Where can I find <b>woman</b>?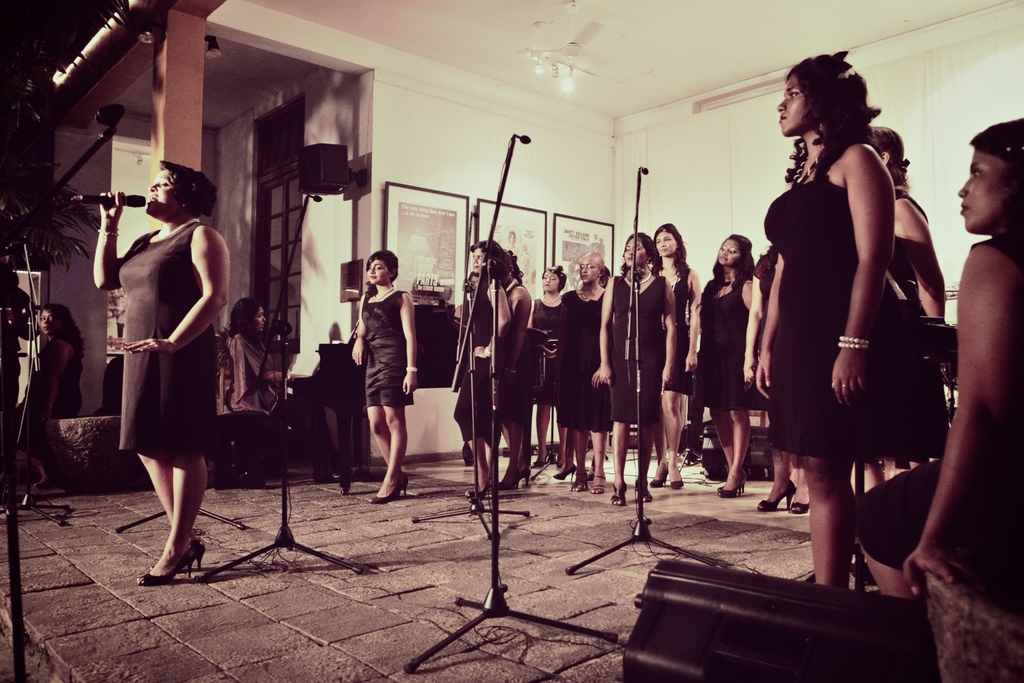
You can find it at bbox(846, 119, 1023, 593).
